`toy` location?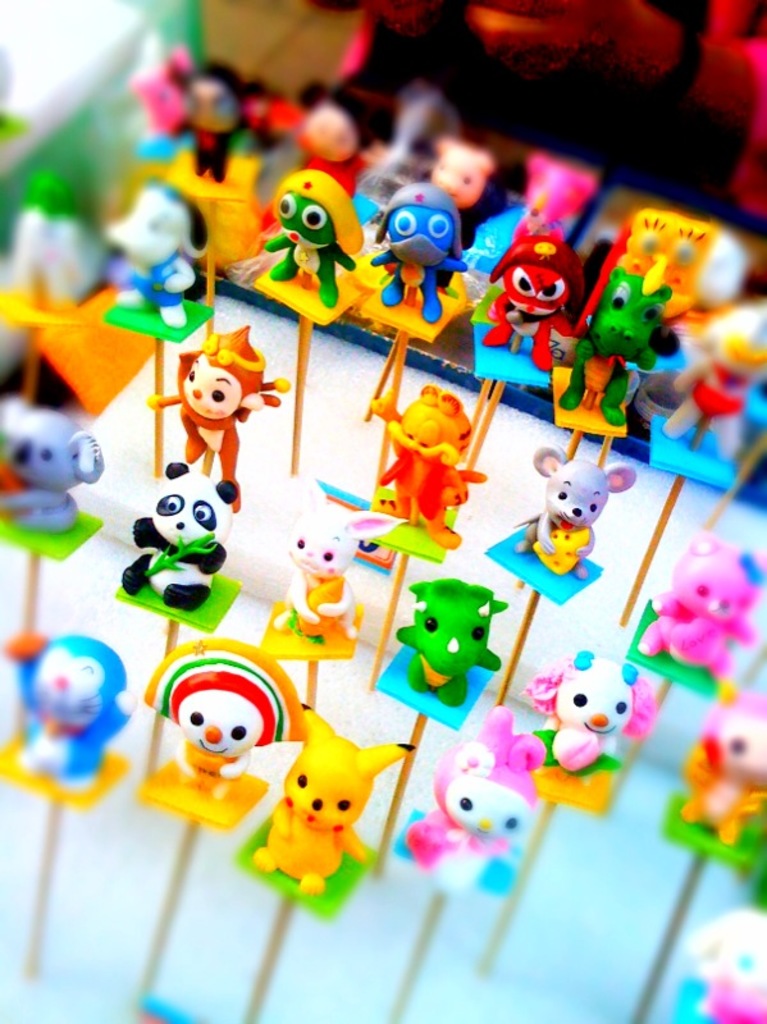
659, 902, 766, 1023
